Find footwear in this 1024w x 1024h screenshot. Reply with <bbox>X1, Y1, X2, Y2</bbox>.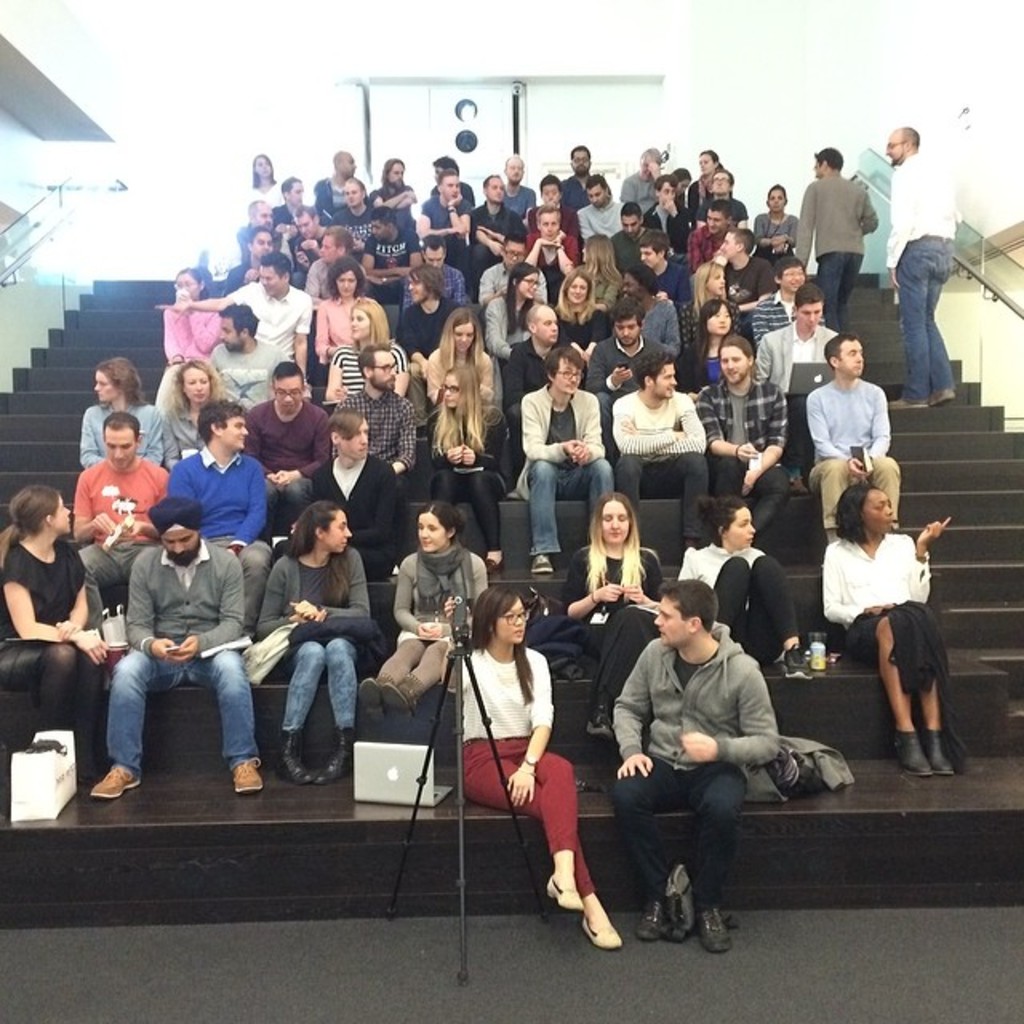
<bbox>230, 755, 262, 794</bbox>.
